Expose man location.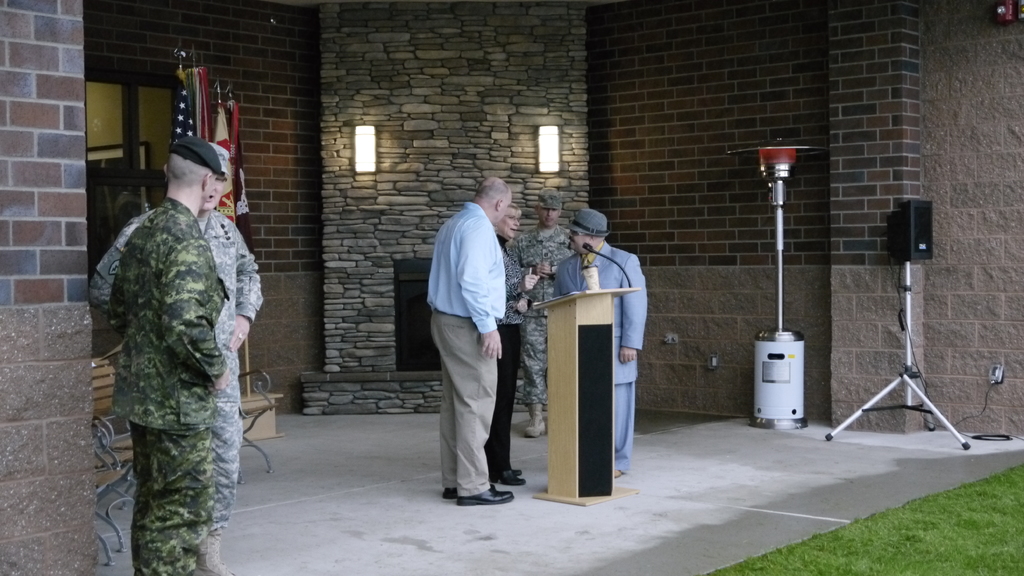
Exposed at left=420, top=173, right=516, bottom=506.
